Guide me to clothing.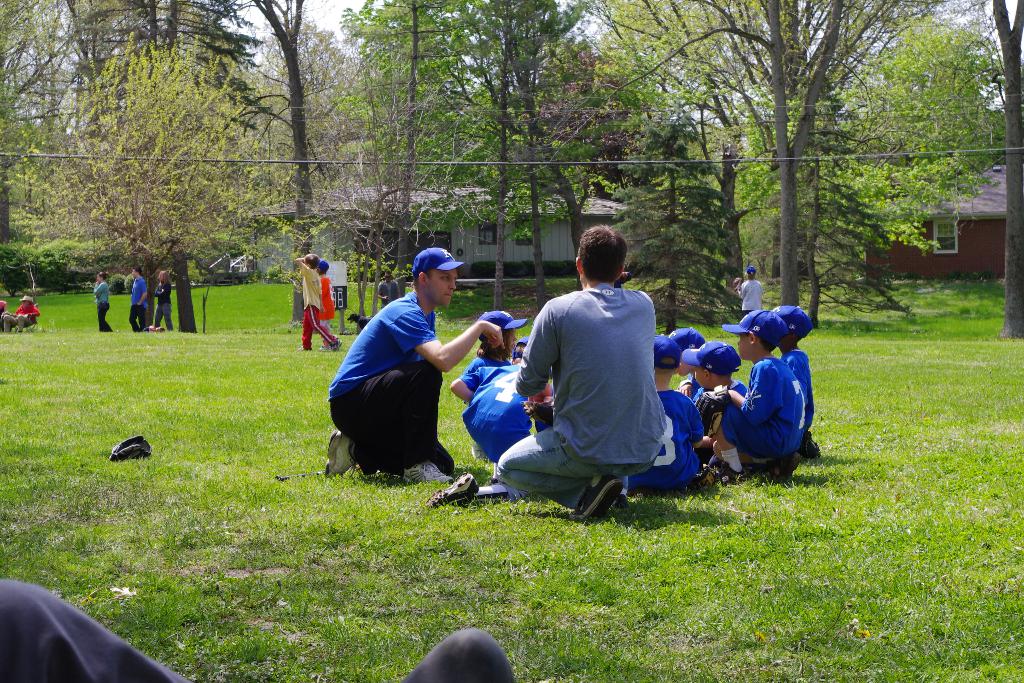
Guidance: [x1=89, y1=281, x2=110, y2=328].
